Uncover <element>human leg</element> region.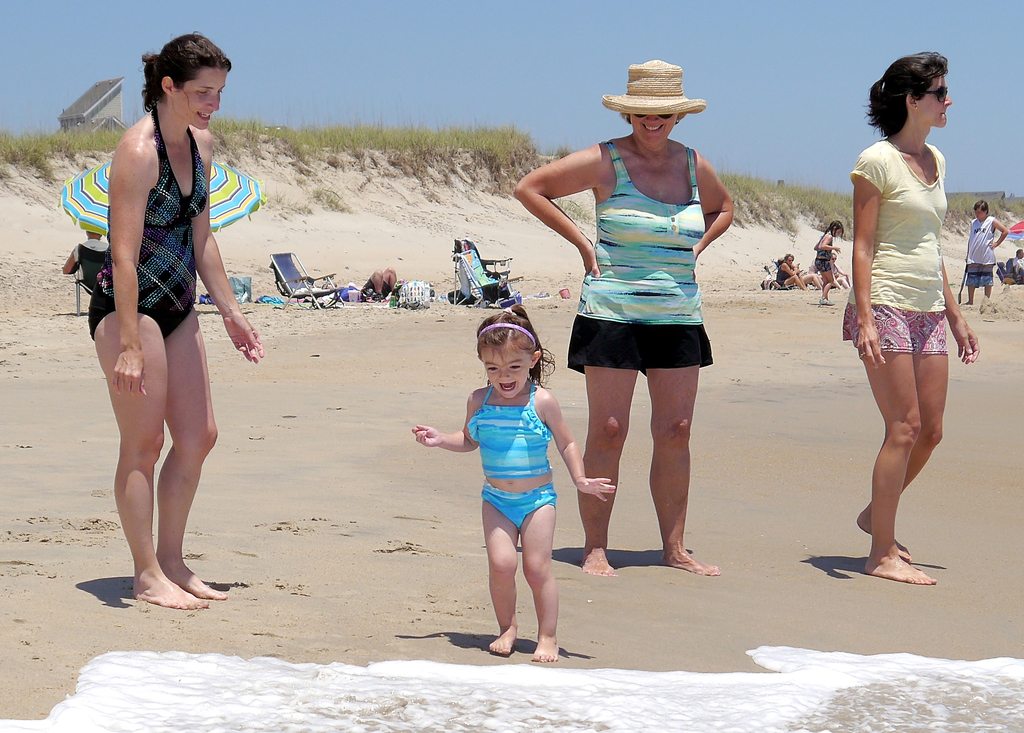
Uncovered: [left=648, top=359, right=722, bottom=579].
